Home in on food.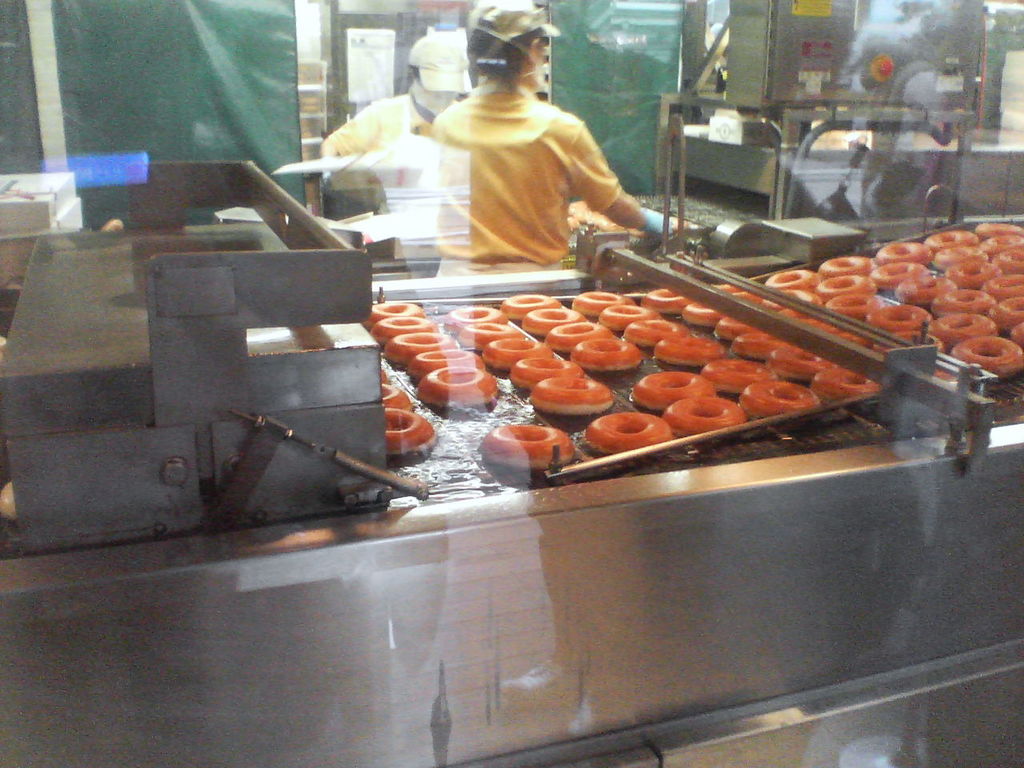
Homed in at box(641, 286, 690, 316).
